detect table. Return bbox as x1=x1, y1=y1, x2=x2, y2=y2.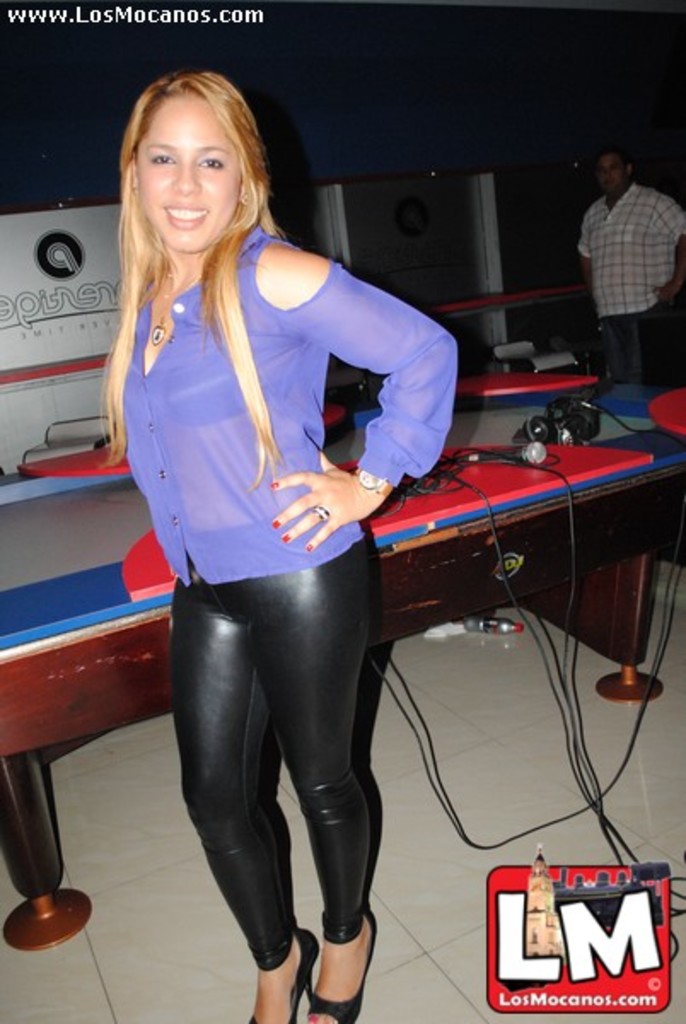
x1=0, y1=372, x2=683, y2=973.
